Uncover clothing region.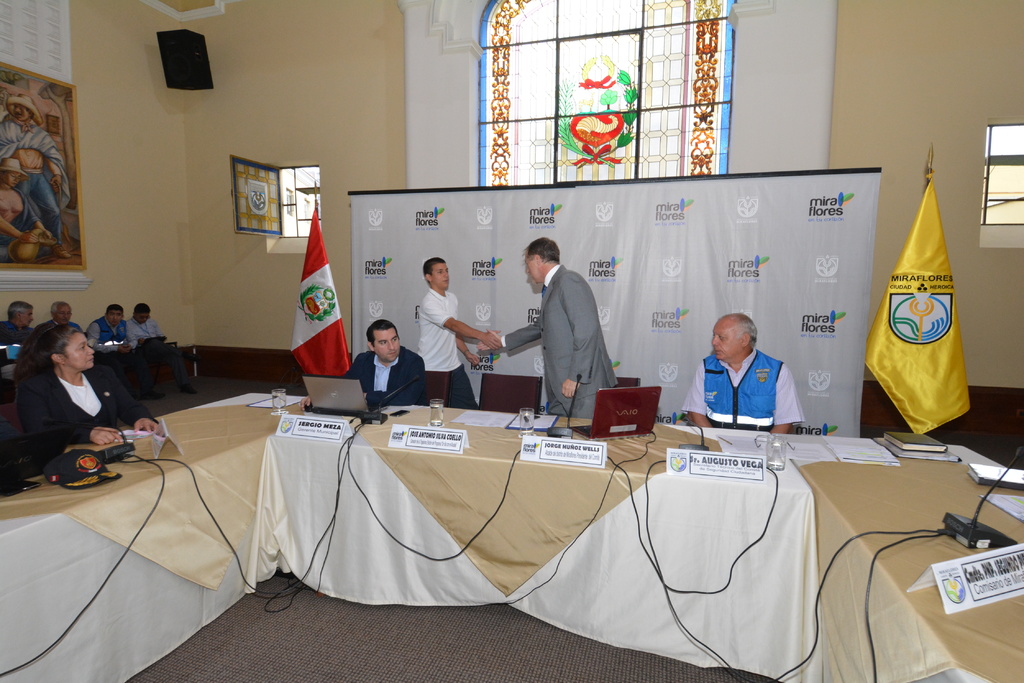
Uncovered: 0:317:33:334.
